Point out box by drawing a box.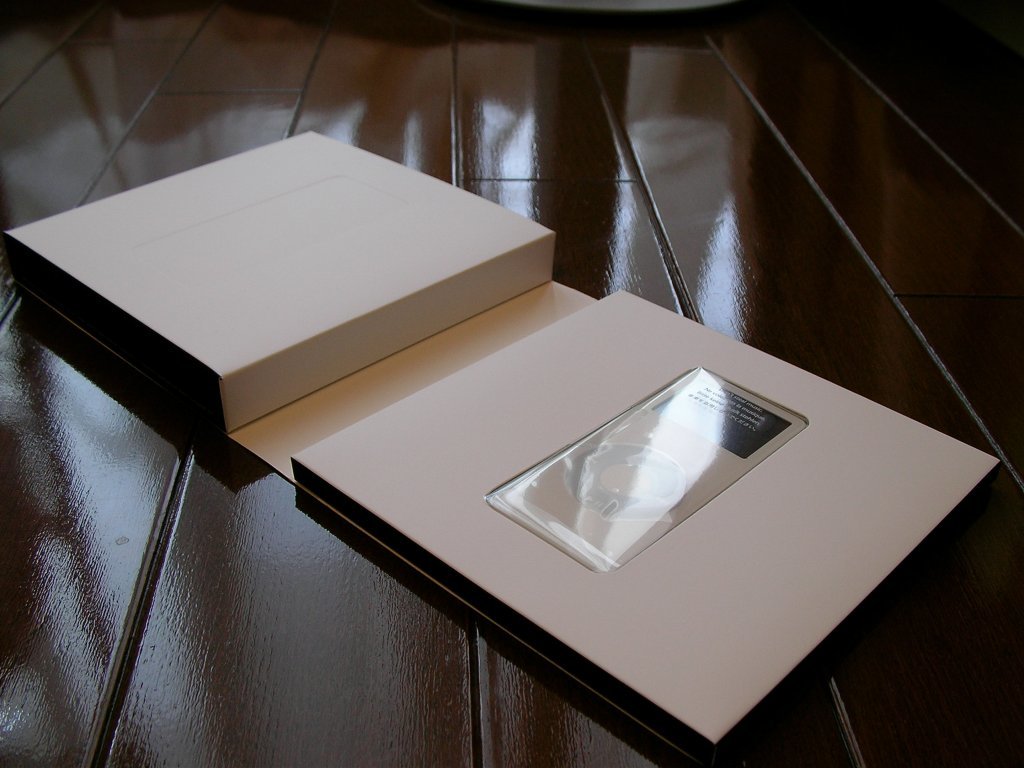
x1=3 y1=129 x2=554 y2=434.
